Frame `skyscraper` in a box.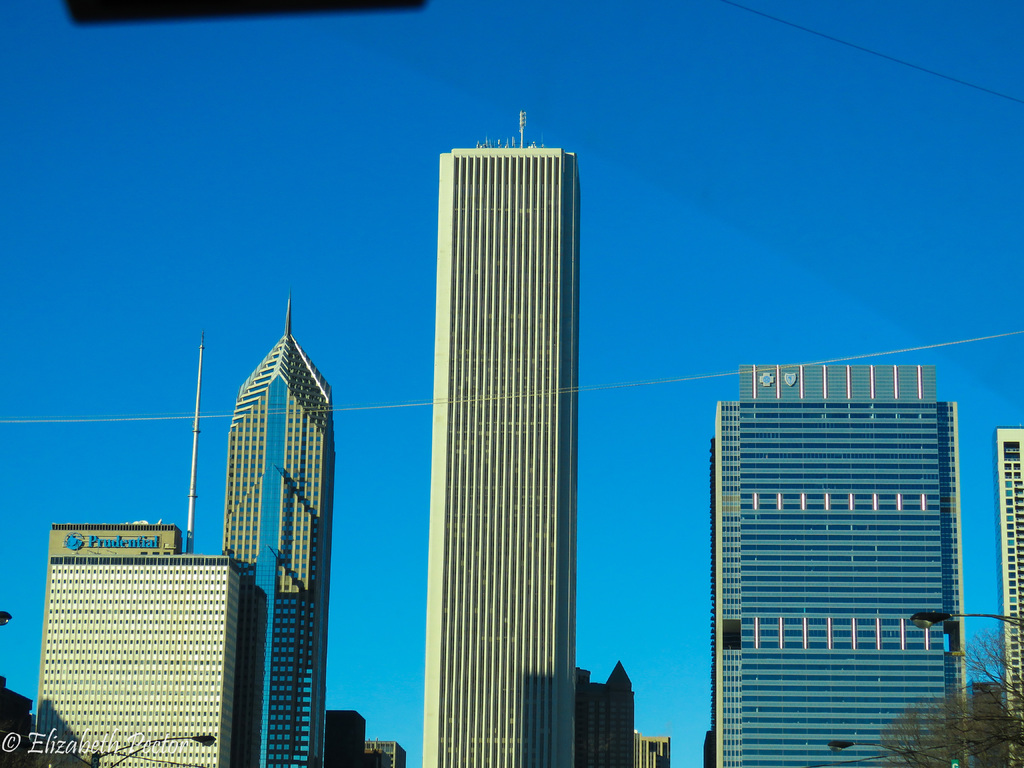
[left=714, top=356, right=980, bottom=767].
